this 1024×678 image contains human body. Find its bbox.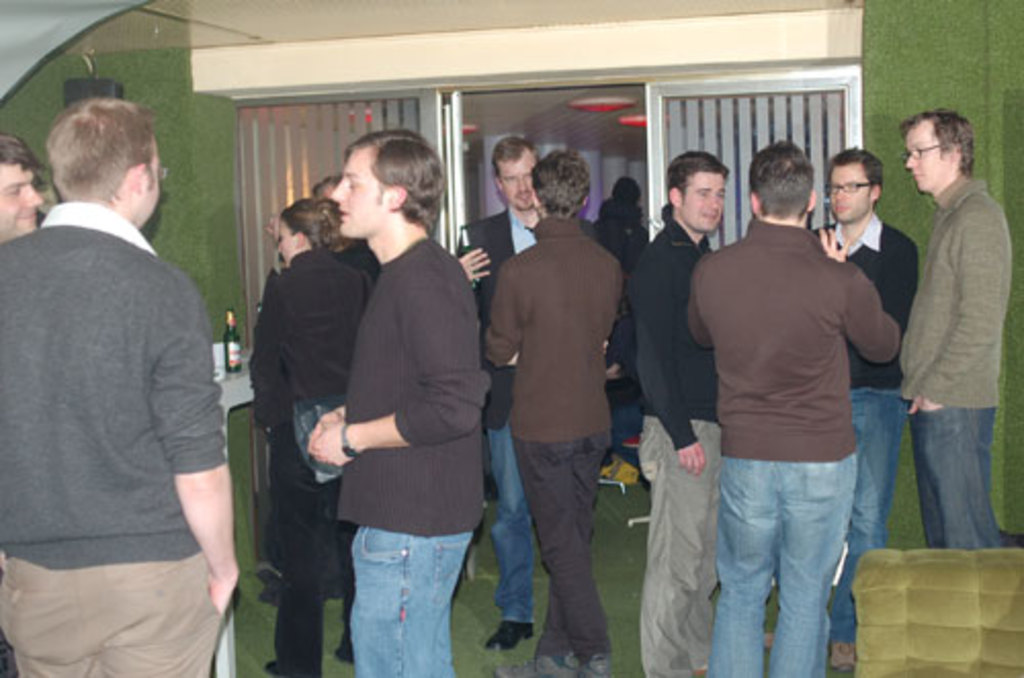
box(768, 215, 920, 676).
